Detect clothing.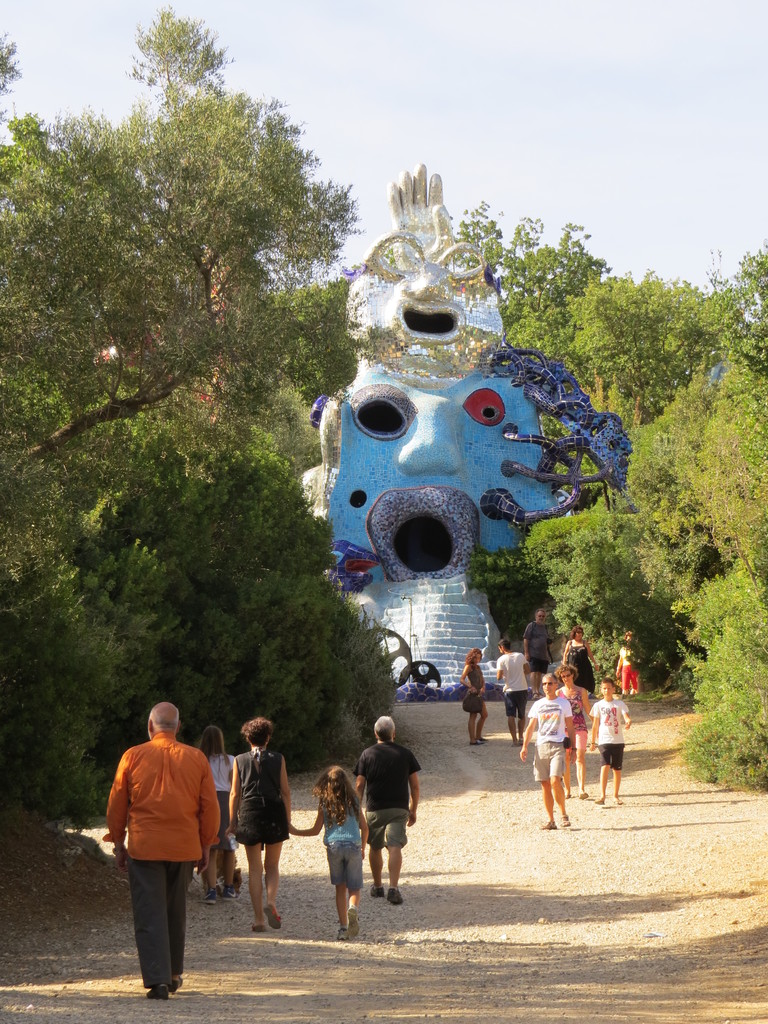
Detected at {"x1": 318, "y1": 789, "x2": 364, "y2": 887}.
